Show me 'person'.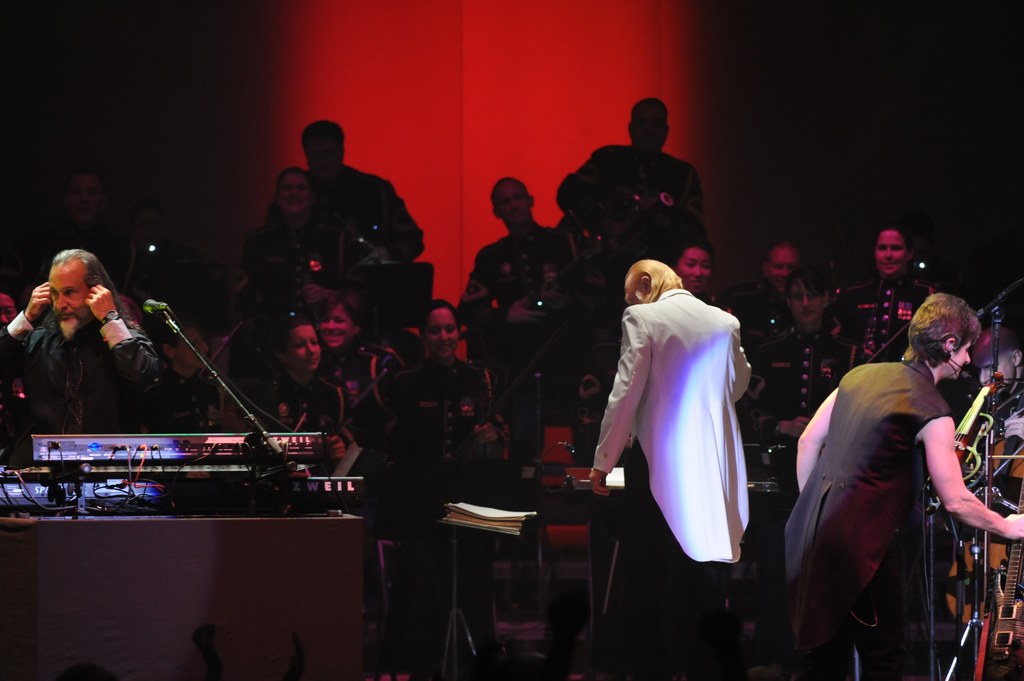
'person' is here: {"x1": 779, "y1": 291, "x2": 1023, "y2": 680}.
